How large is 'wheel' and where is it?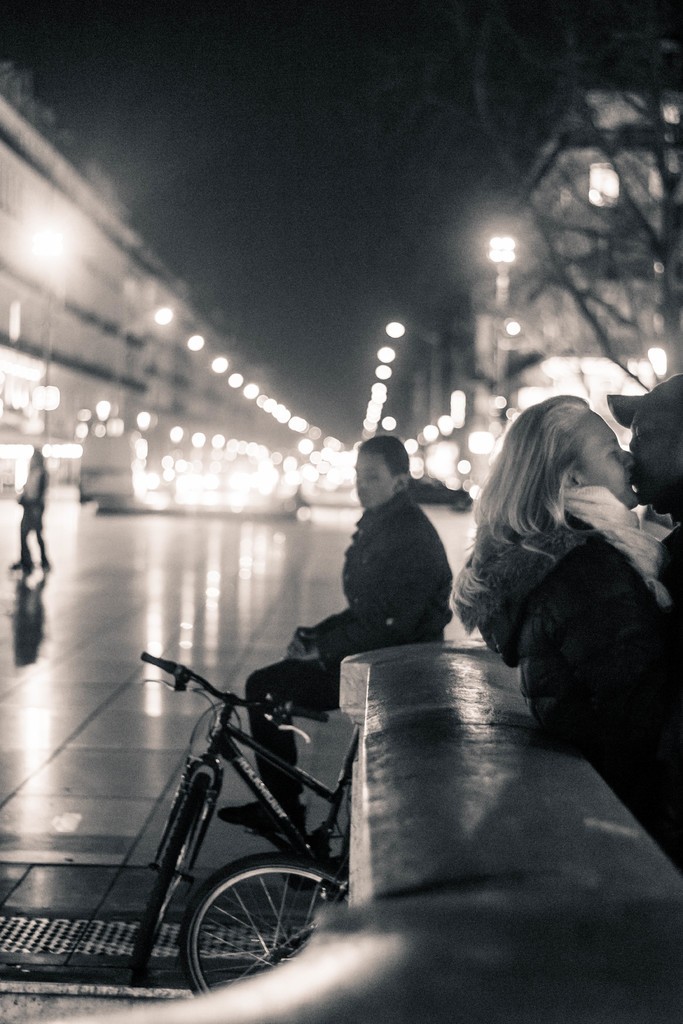
Bounding box: [left=185, top=855, right=354, bottom=998].
